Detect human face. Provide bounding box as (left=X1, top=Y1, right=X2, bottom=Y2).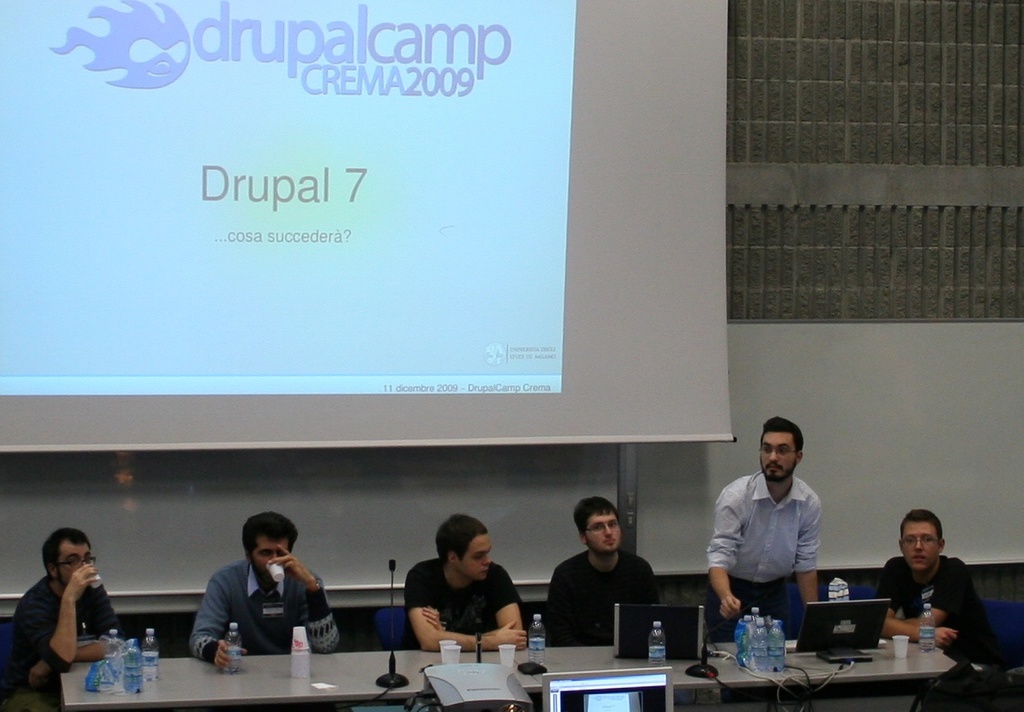
(left=902, top=519, right=942, bottom=567).
